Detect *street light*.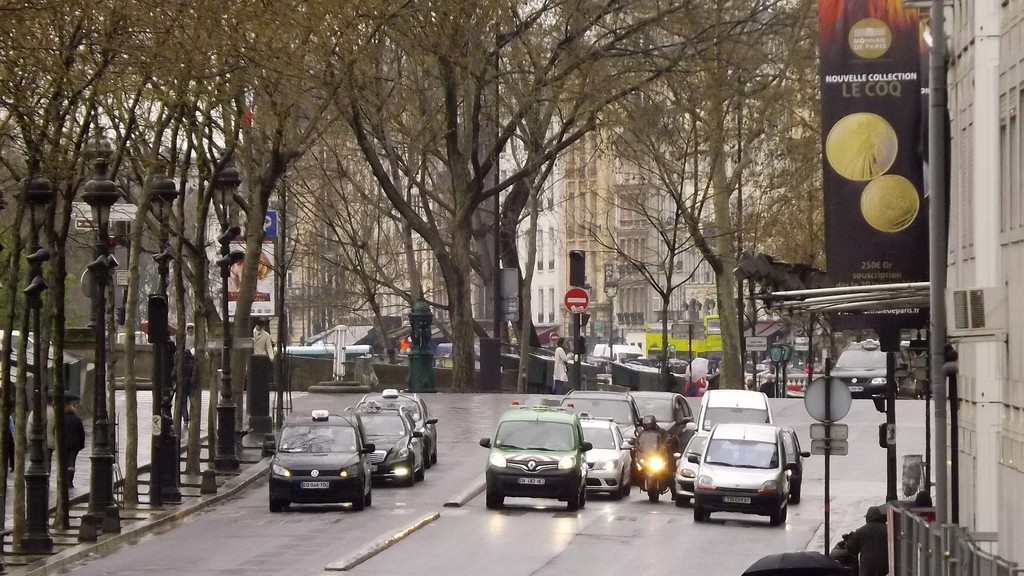
Detected at x1=137 y1=159 x2=179 y2=508.
